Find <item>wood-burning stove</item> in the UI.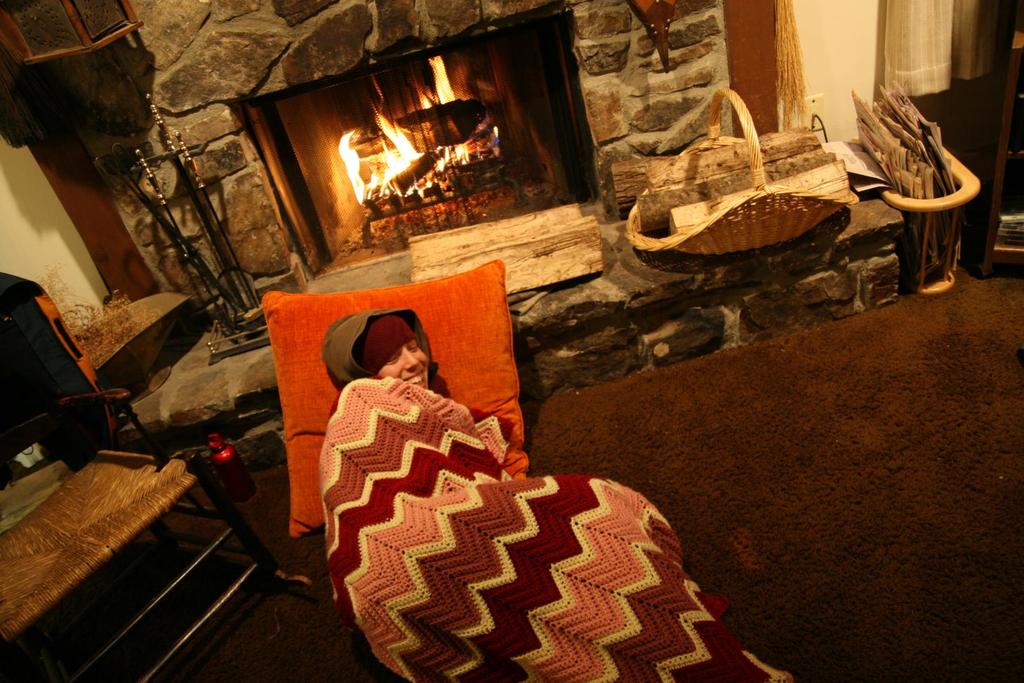
UI element at (235,1,596,277).
